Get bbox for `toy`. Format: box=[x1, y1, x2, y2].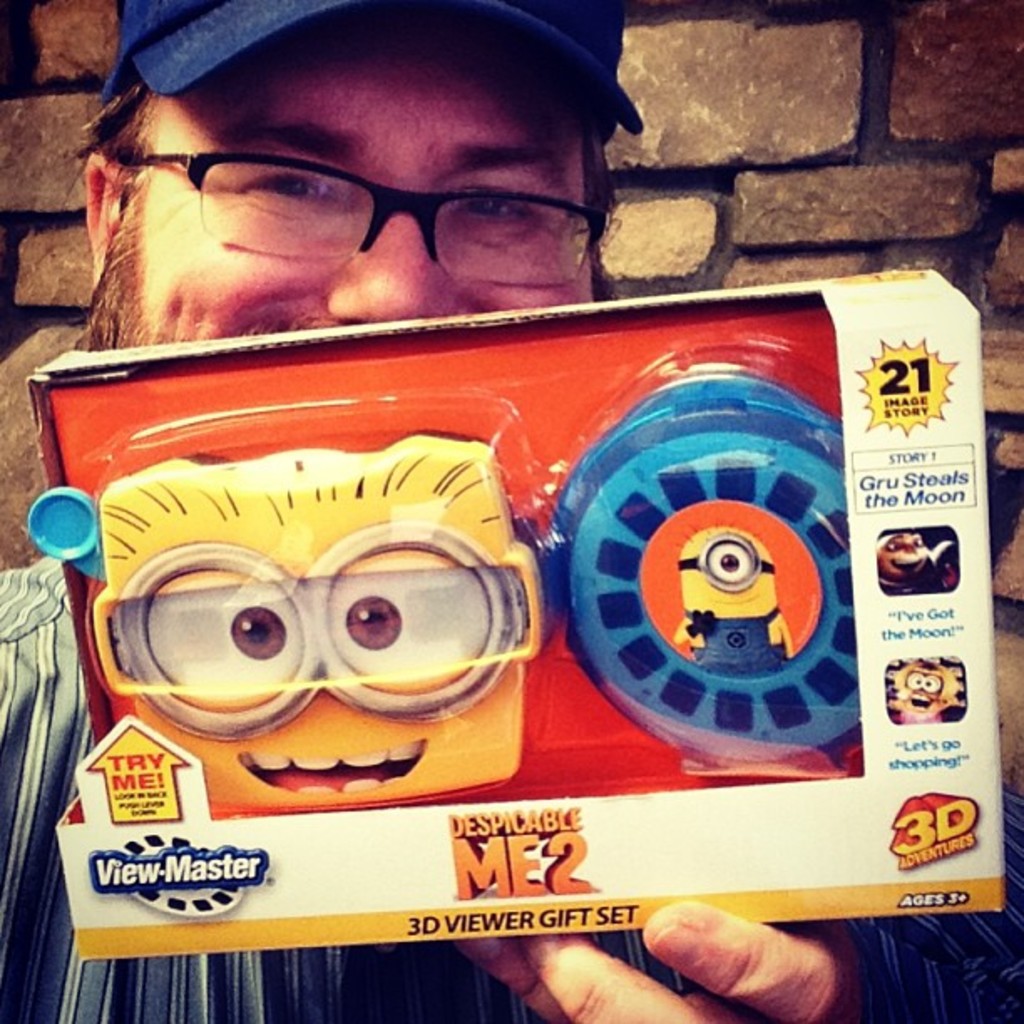
box=[875, 529, 942, 562].
